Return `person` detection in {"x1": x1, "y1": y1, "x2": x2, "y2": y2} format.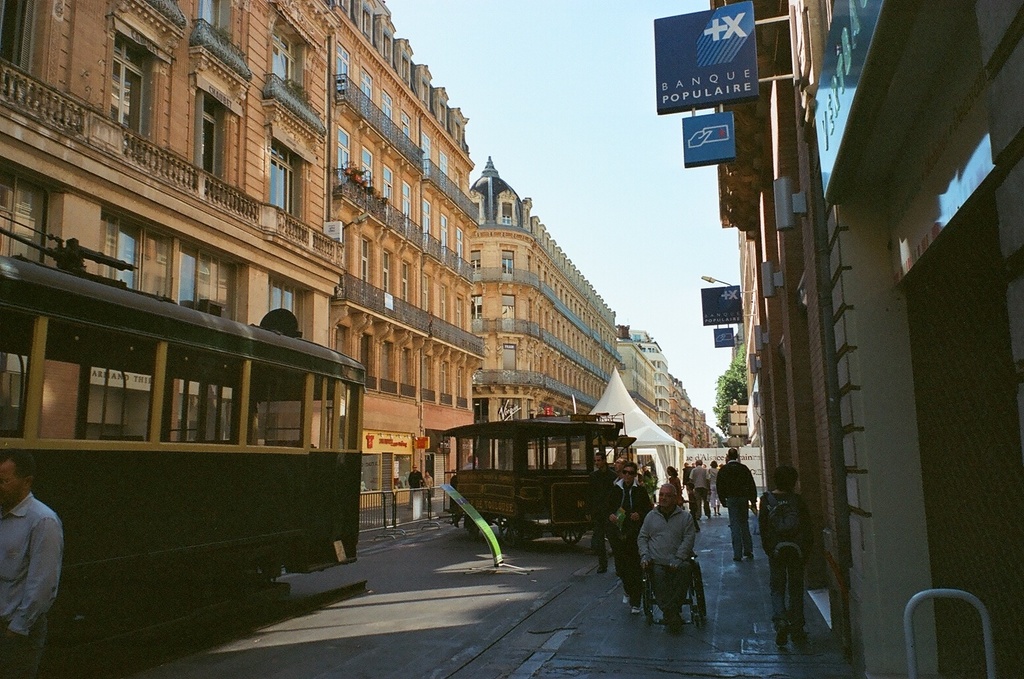
{"x1": 409, "y1": 464, "x2": 422, "y2": 488}.
